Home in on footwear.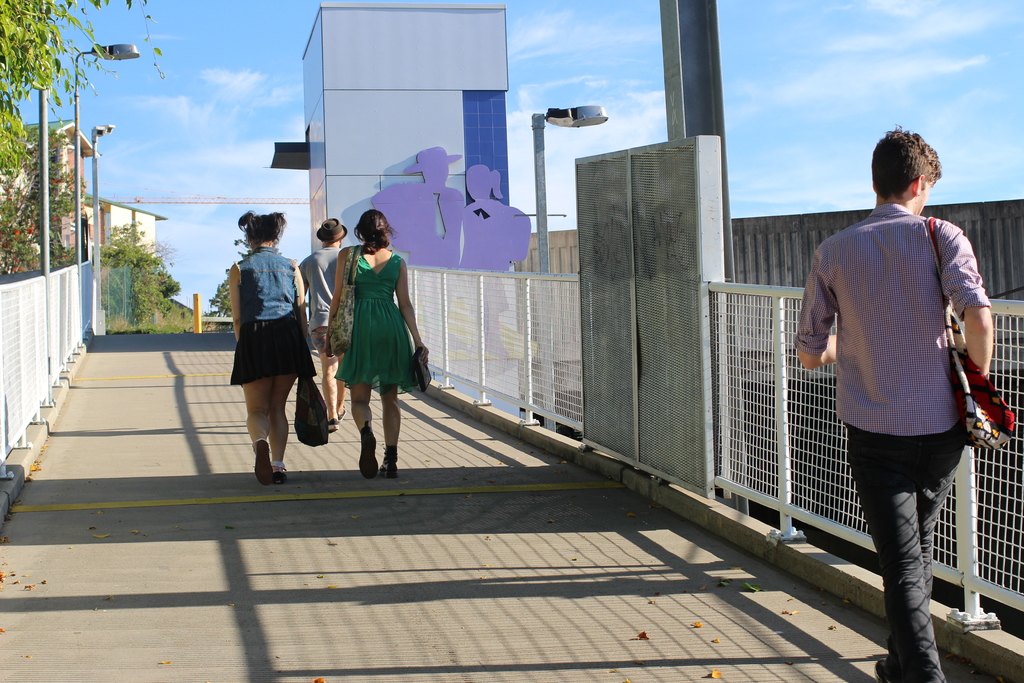
Homed in at detection(381, 445, 399, 476).
